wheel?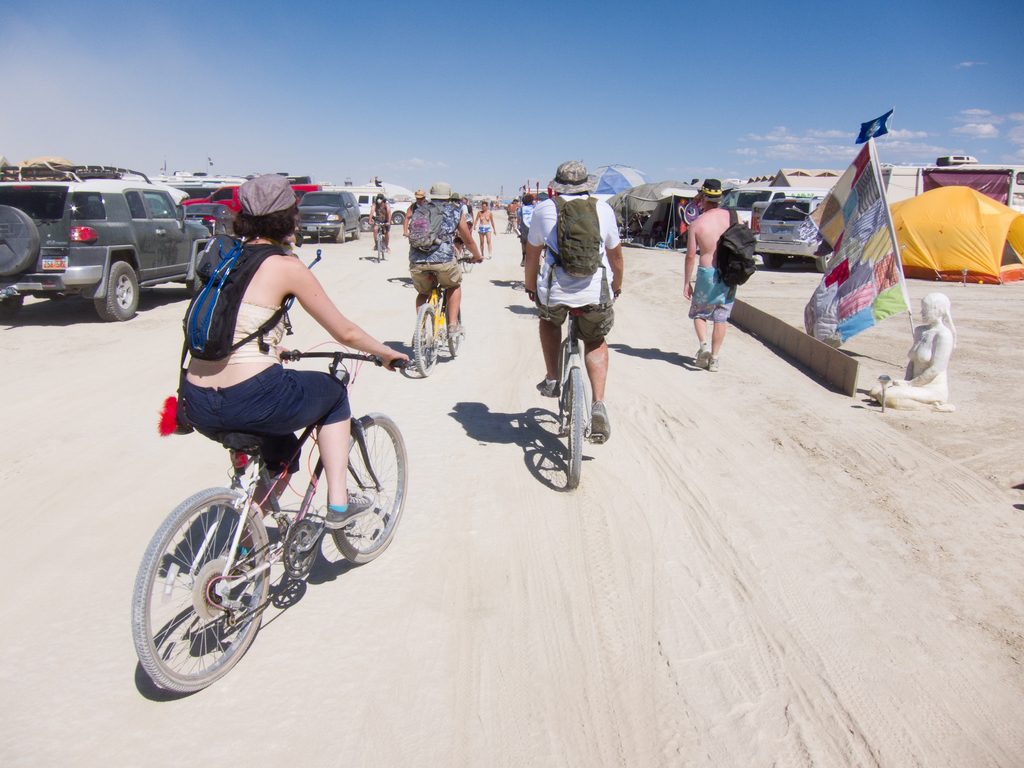
box=[412, 300, 439, 380]
